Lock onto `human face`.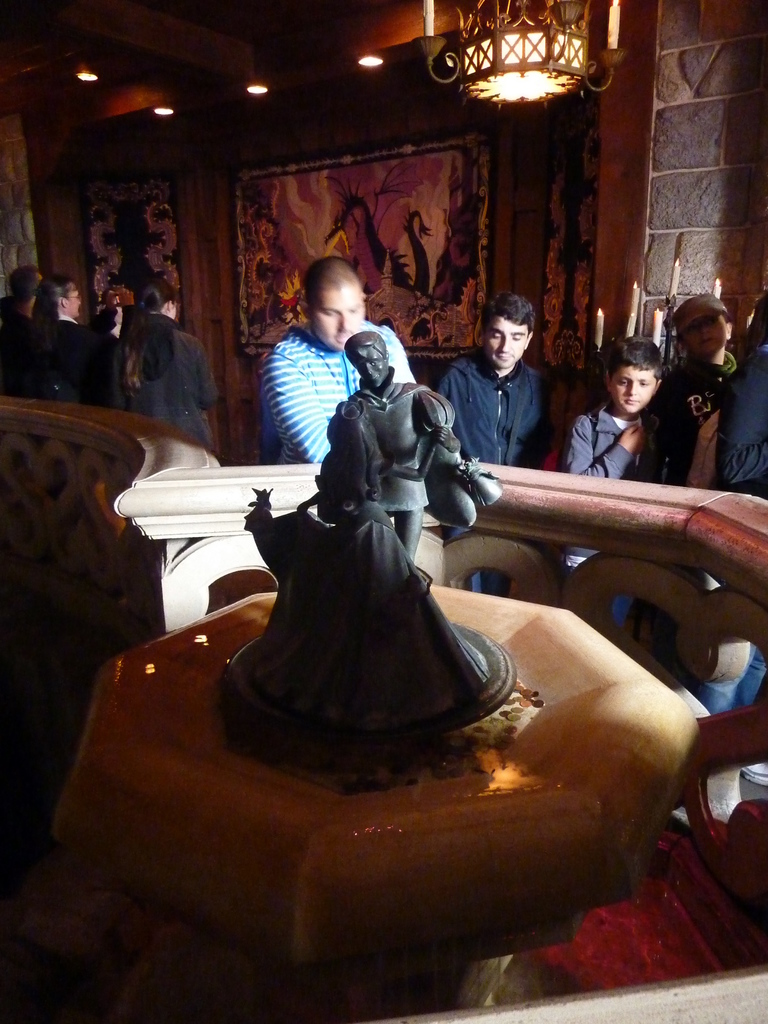
Locked: Rect(610, 366, 657, 415).
